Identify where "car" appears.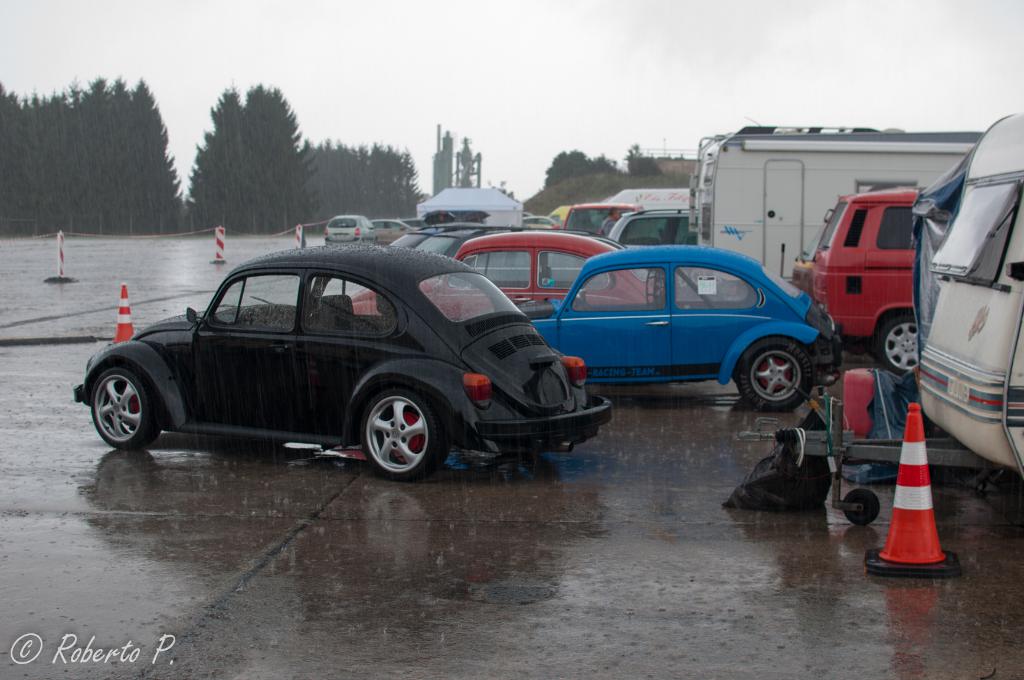
Appears at [349, 232, 685, 327].
